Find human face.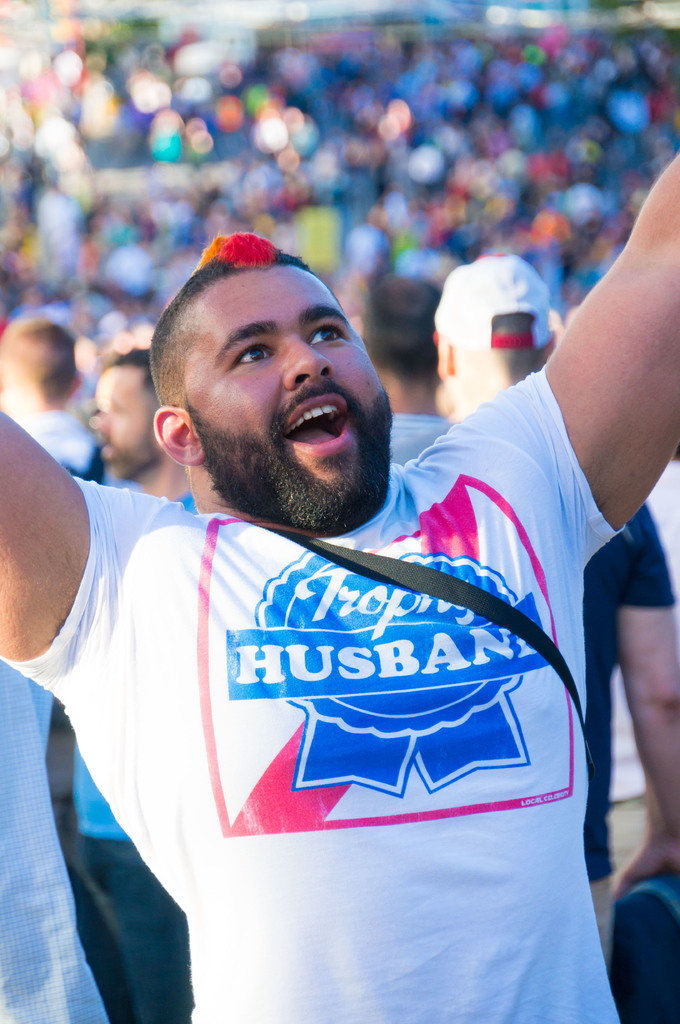
box(178, 265, 391, 520).
